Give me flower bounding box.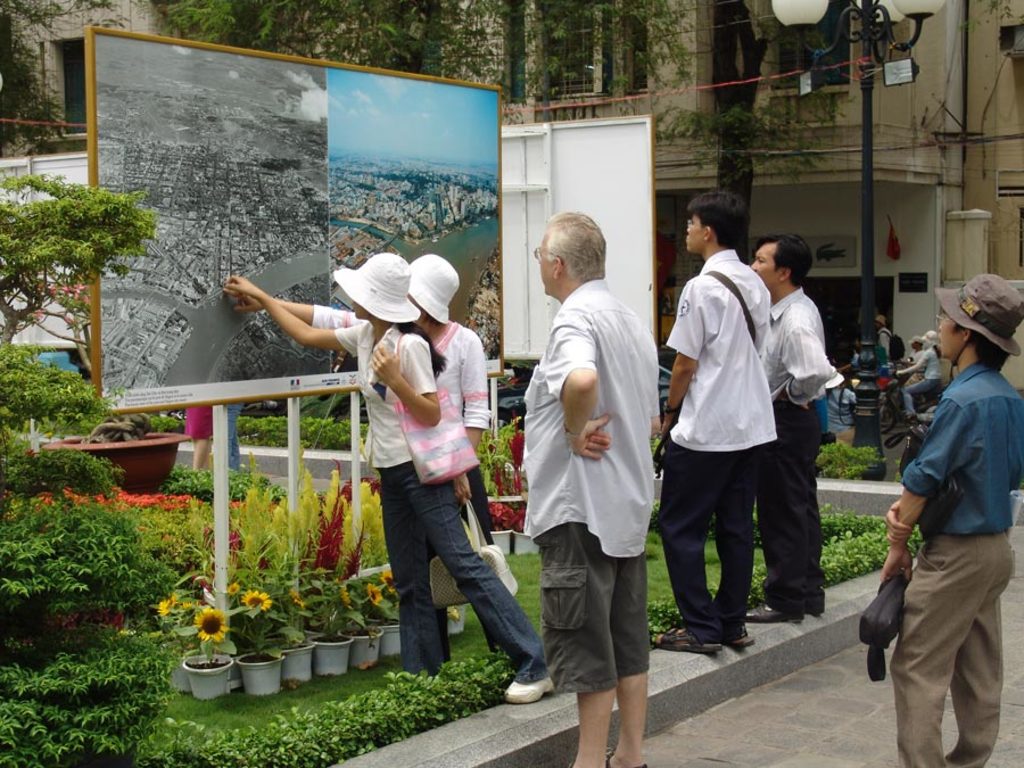
{"left": 337, "top": 584, "right": 352, "bottom": 608}.
